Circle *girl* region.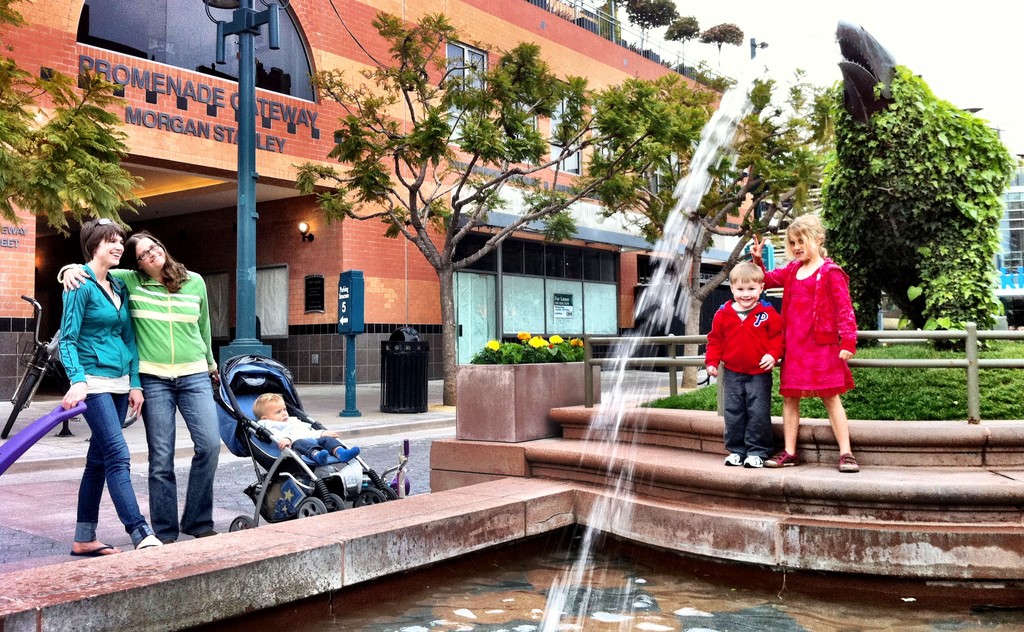
Region: l=749, t=210, r=856, b=471.
